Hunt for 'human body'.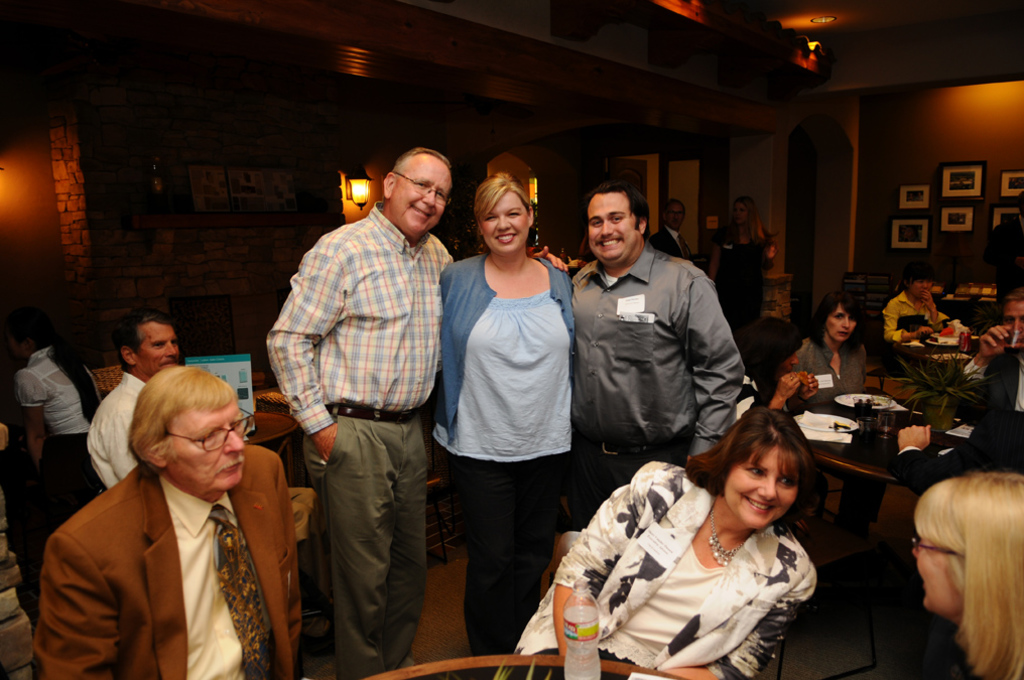
Hunted down at 727, 199, 768, 333.
